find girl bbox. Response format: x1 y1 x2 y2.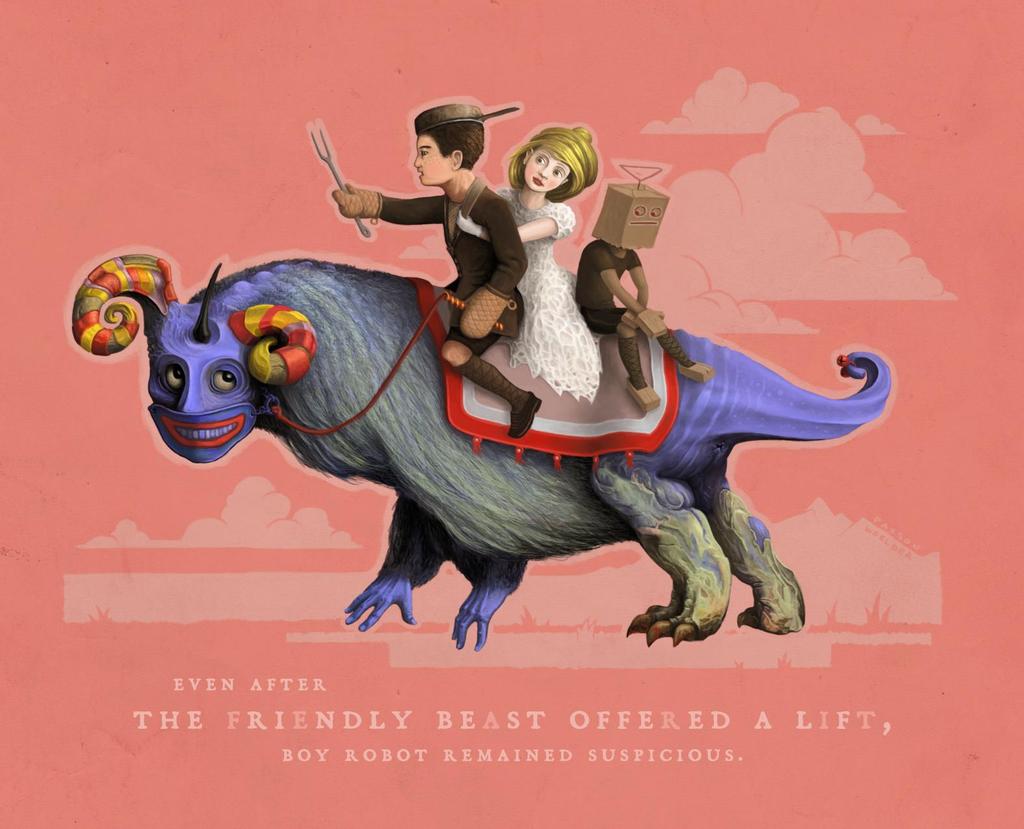
497 119 604 402.
